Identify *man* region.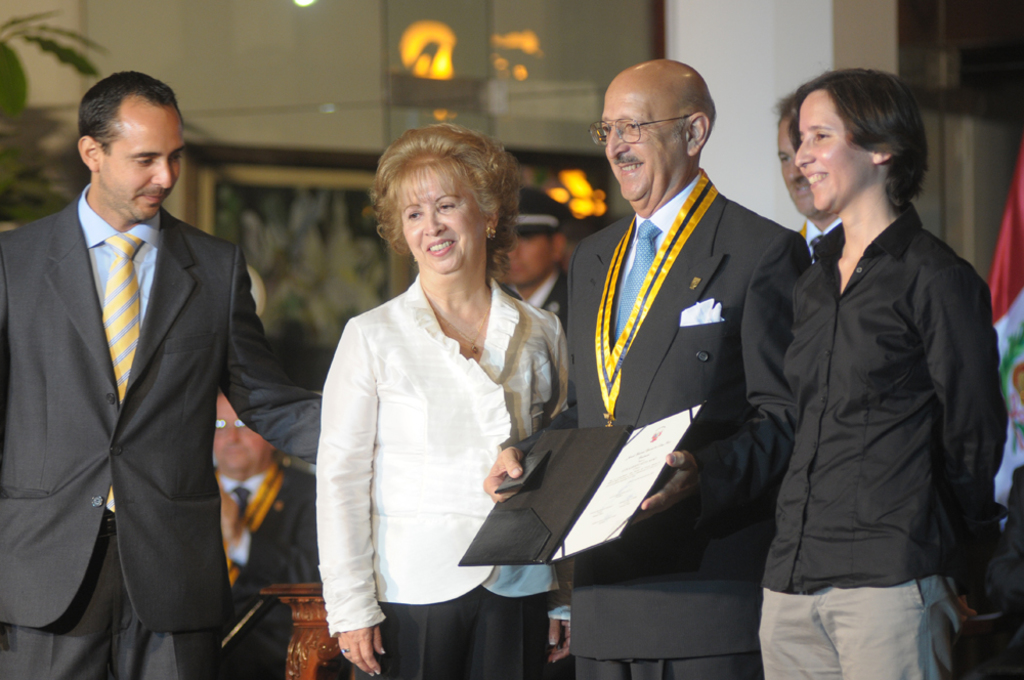
Region: pyautogui.locateOnScreen(0, 73, 336, 679).
